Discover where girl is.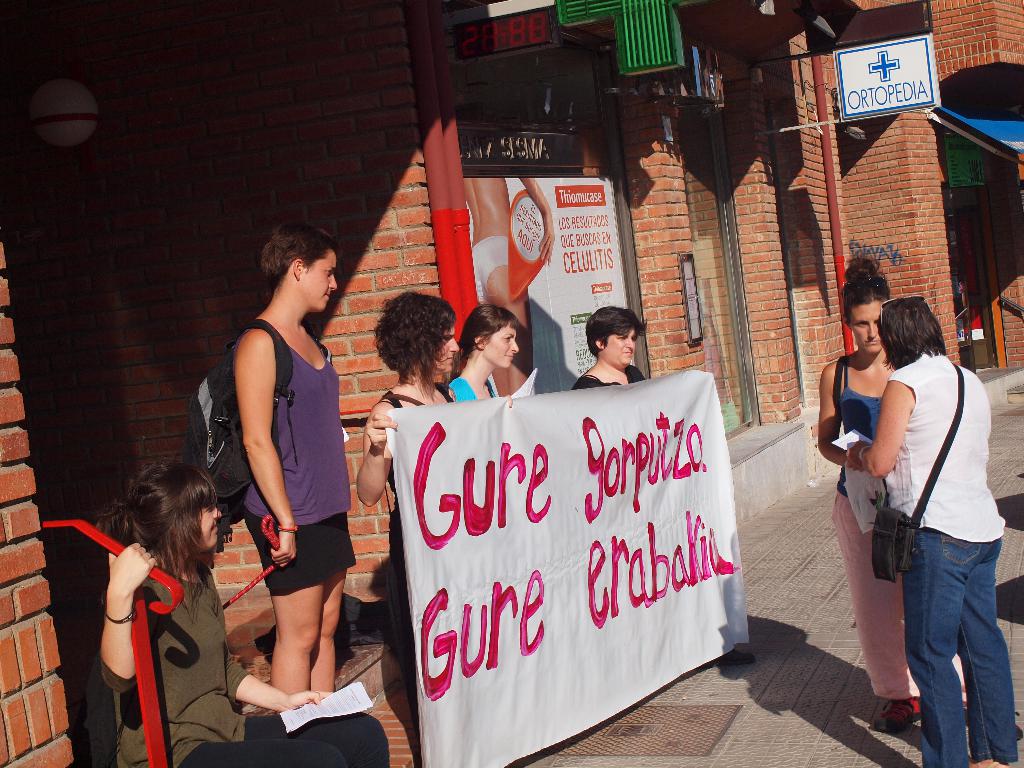
Discovered at 100:466:391:767.
